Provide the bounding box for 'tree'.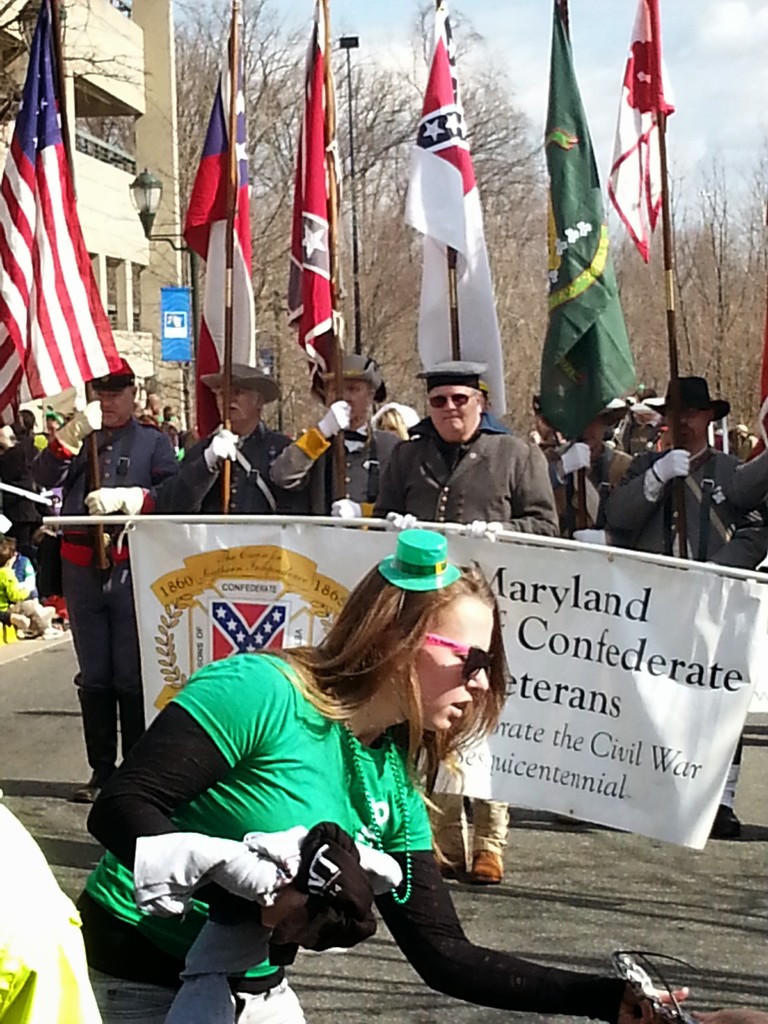
region(250, 59, 433, 426).
